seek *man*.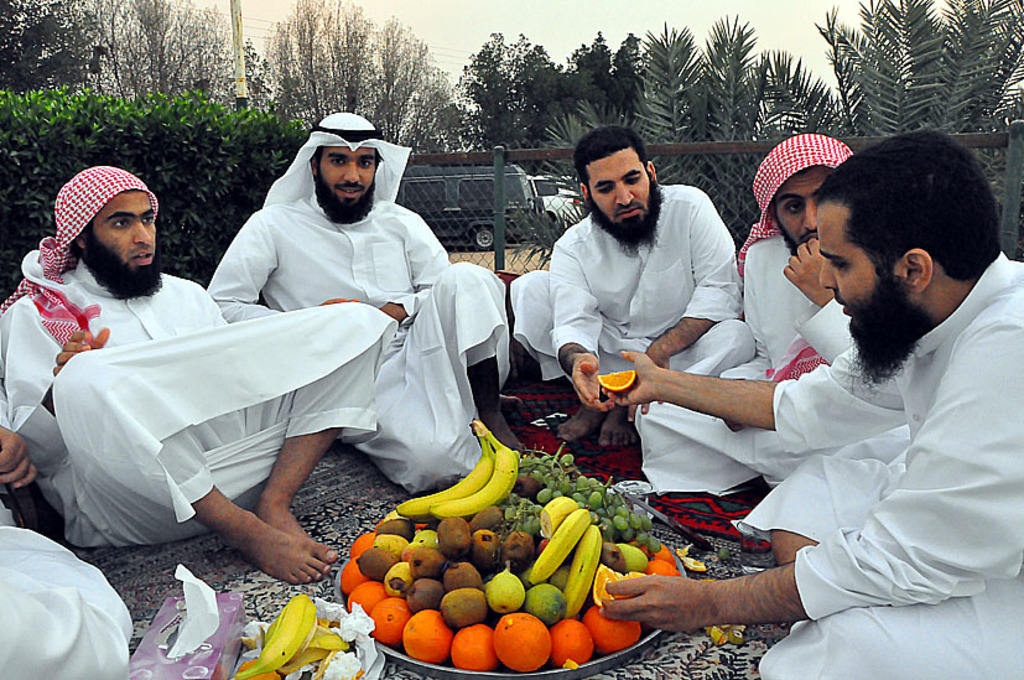
(0, 166, 402, 583).
